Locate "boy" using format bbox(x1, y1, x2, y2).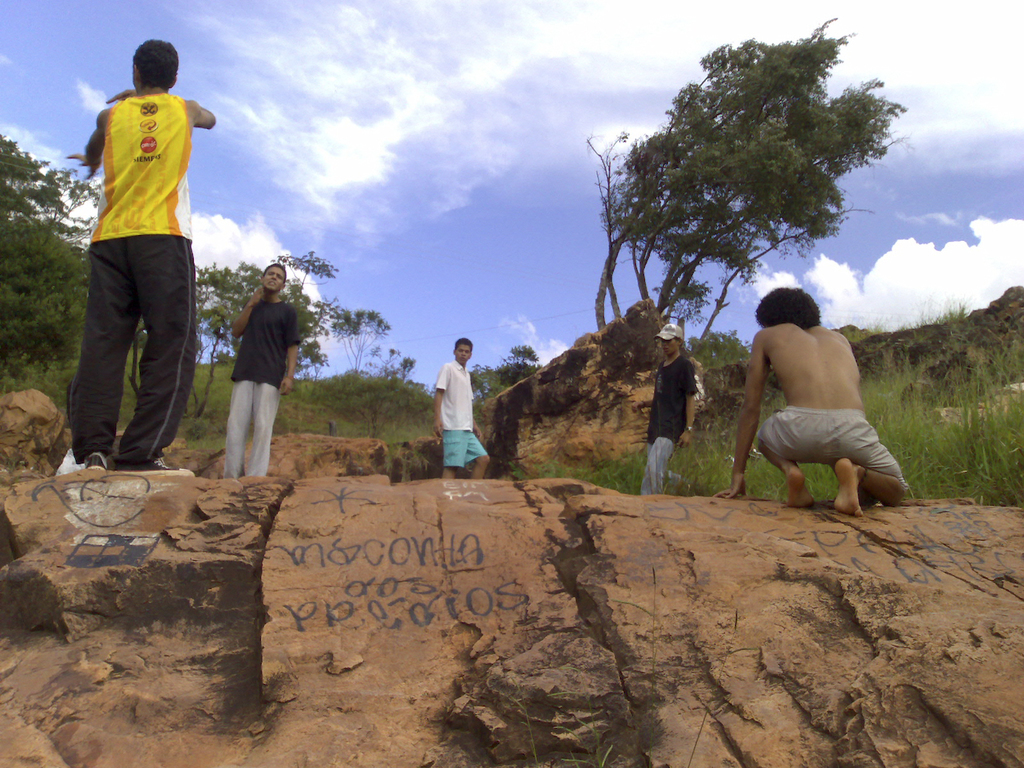
bbox(708, 283, 910, 515).
